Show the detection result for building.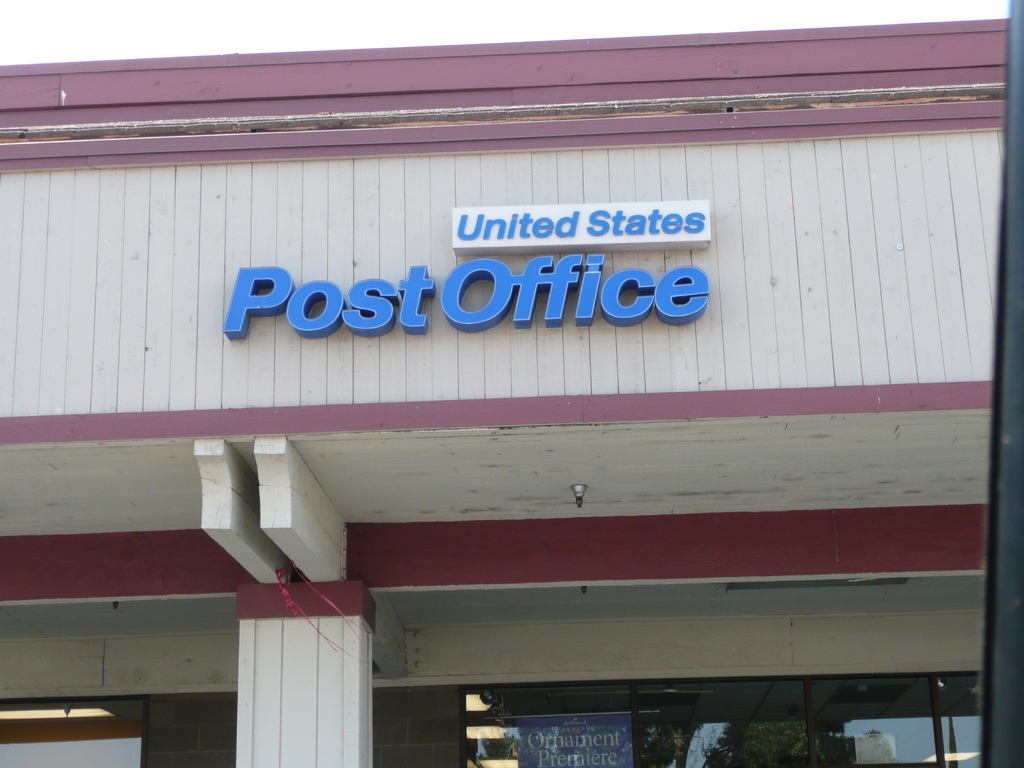
box(0, 3, 1023, 767).
